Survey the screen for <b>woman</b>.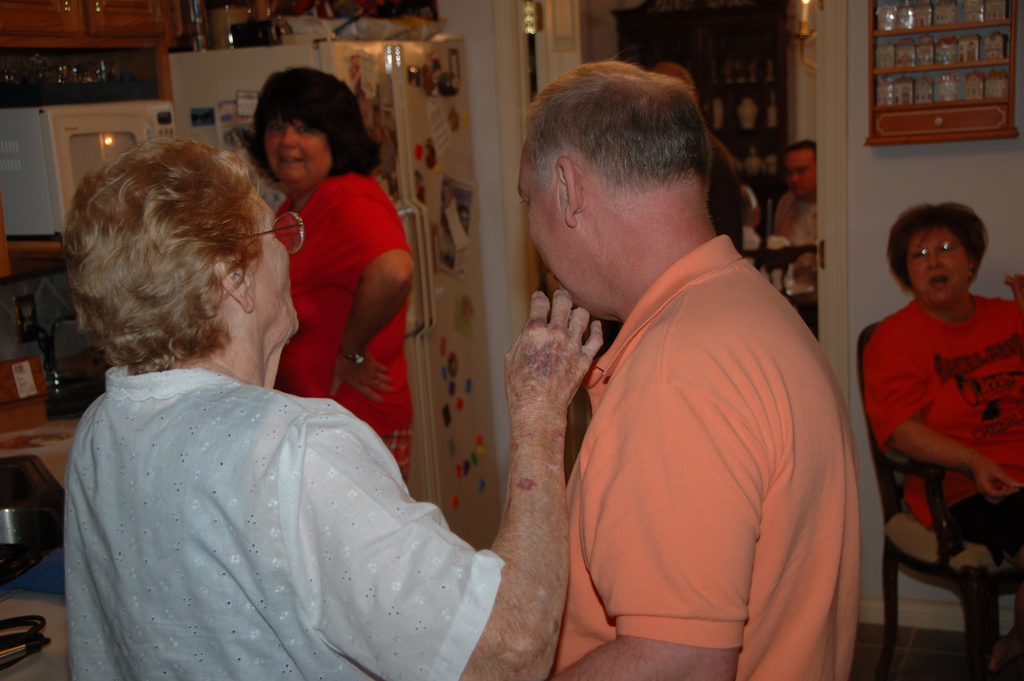
Survey found: box=[241, 65, 420, 487].
